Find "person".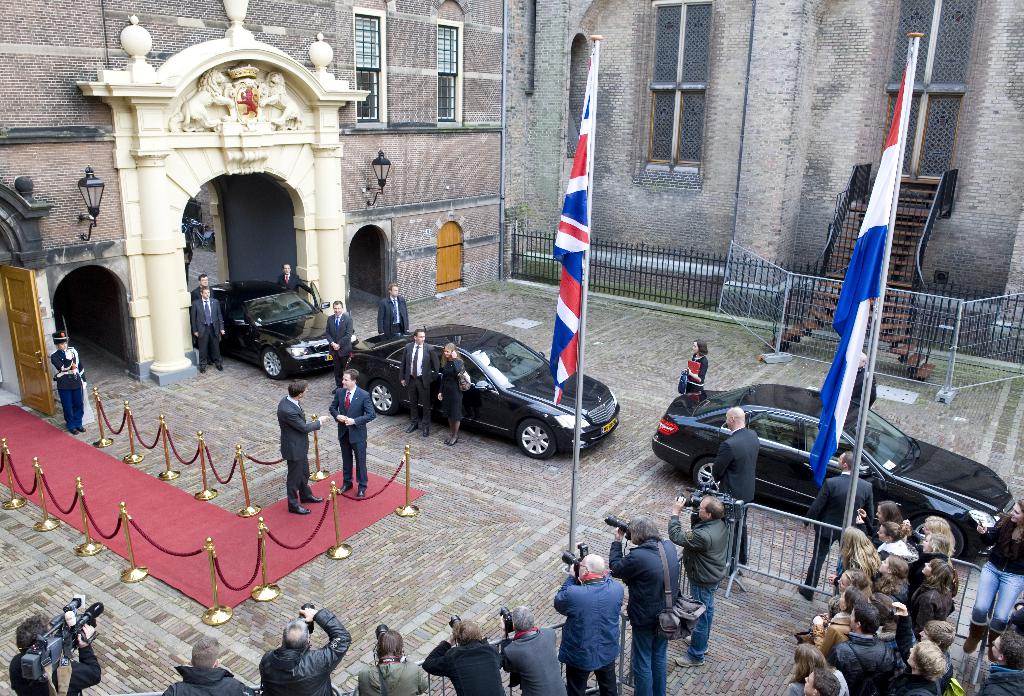
Rect(358, 628, 429, 695).
